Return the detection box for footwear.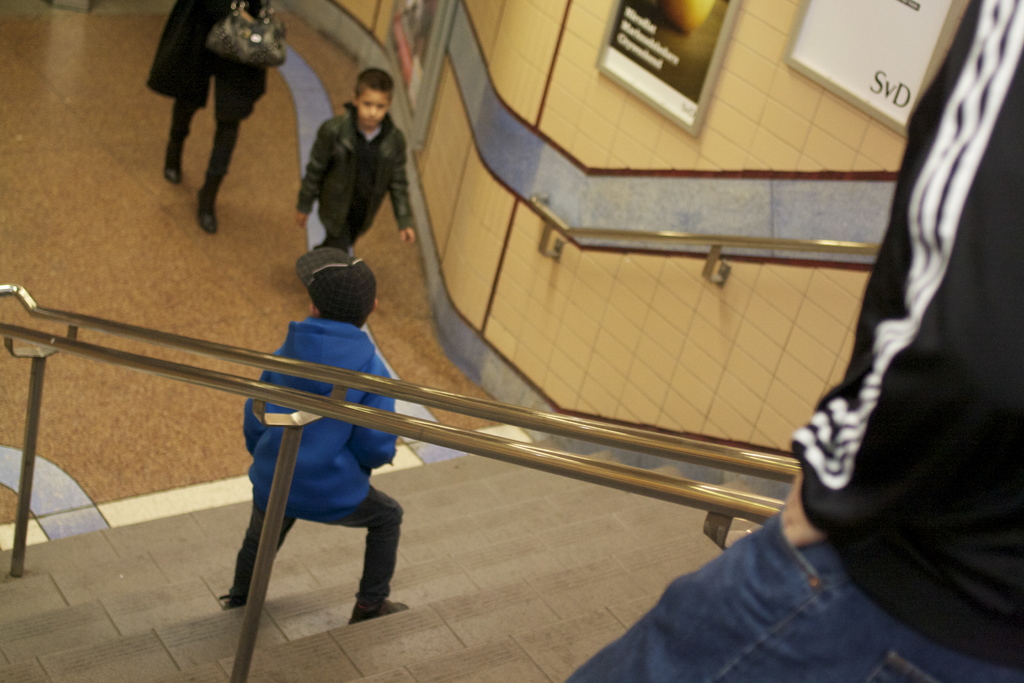
region(348, 595, 408, 626).
